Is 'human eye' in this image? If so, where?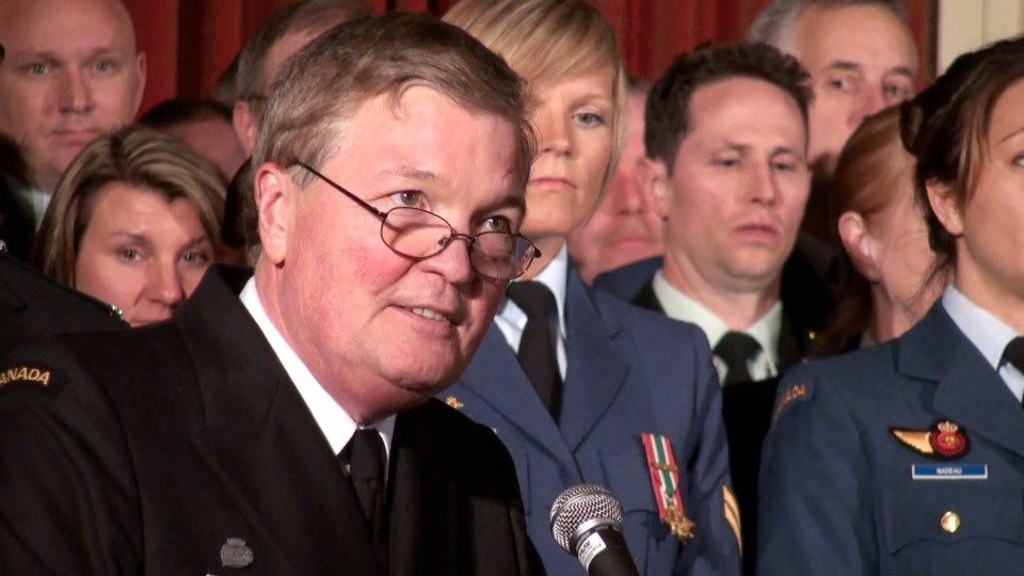
Yes, at (105,235,146,267).
